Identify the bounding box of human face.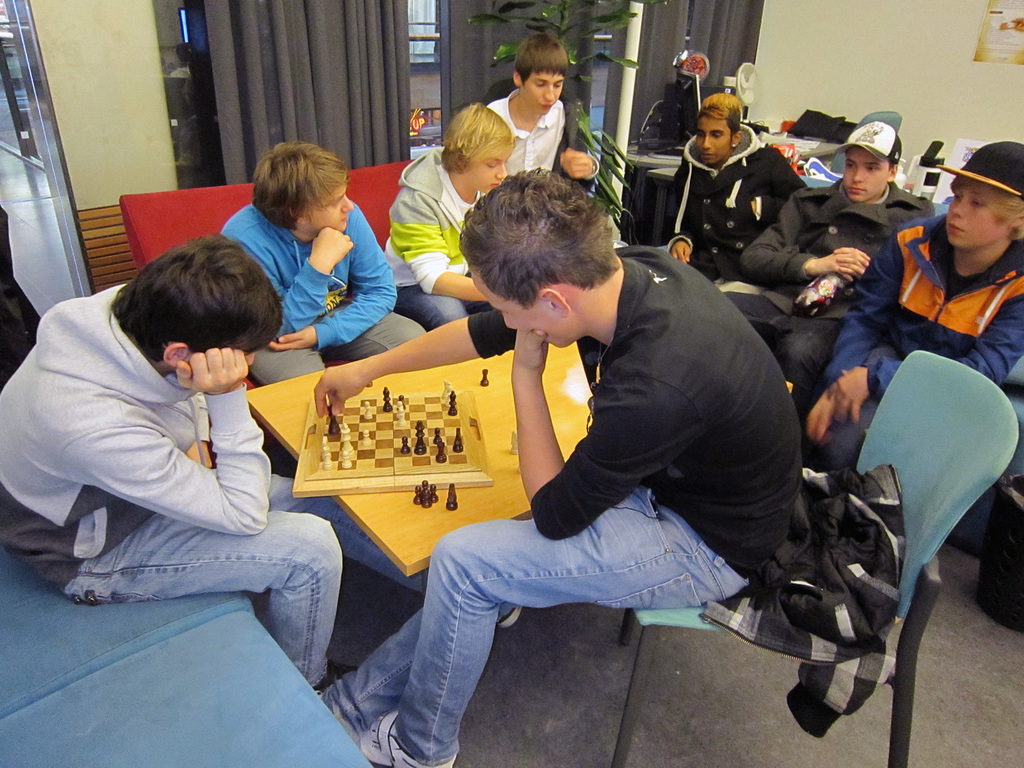
[left=469, top=150, right=508, bottom=188].
